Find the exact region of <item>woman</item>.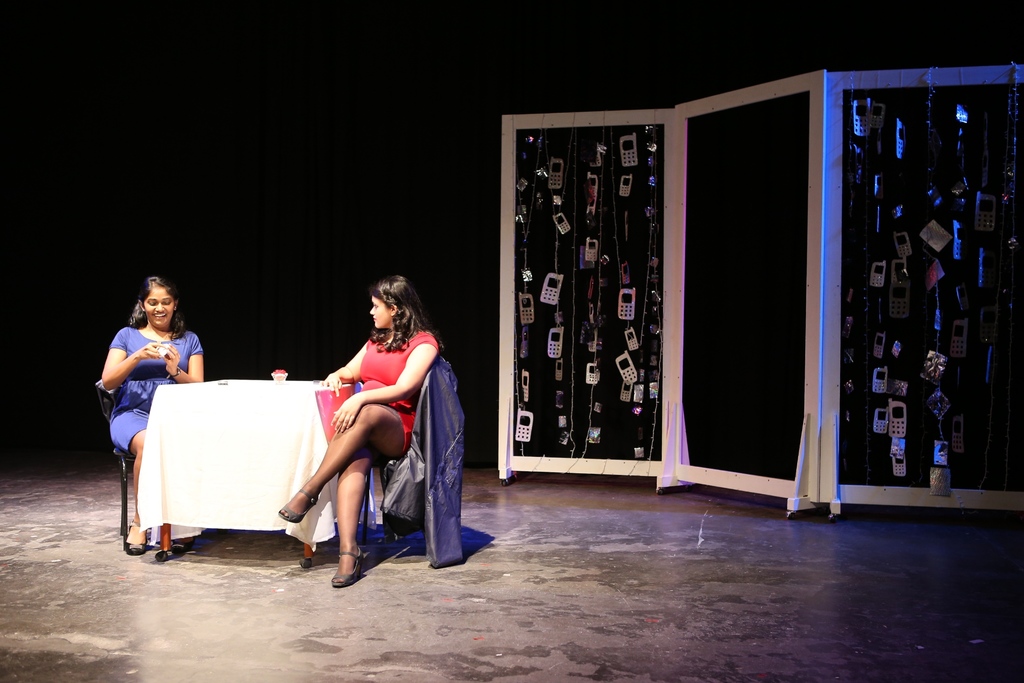
Exact region: locate(269, 255, 445, 584).
